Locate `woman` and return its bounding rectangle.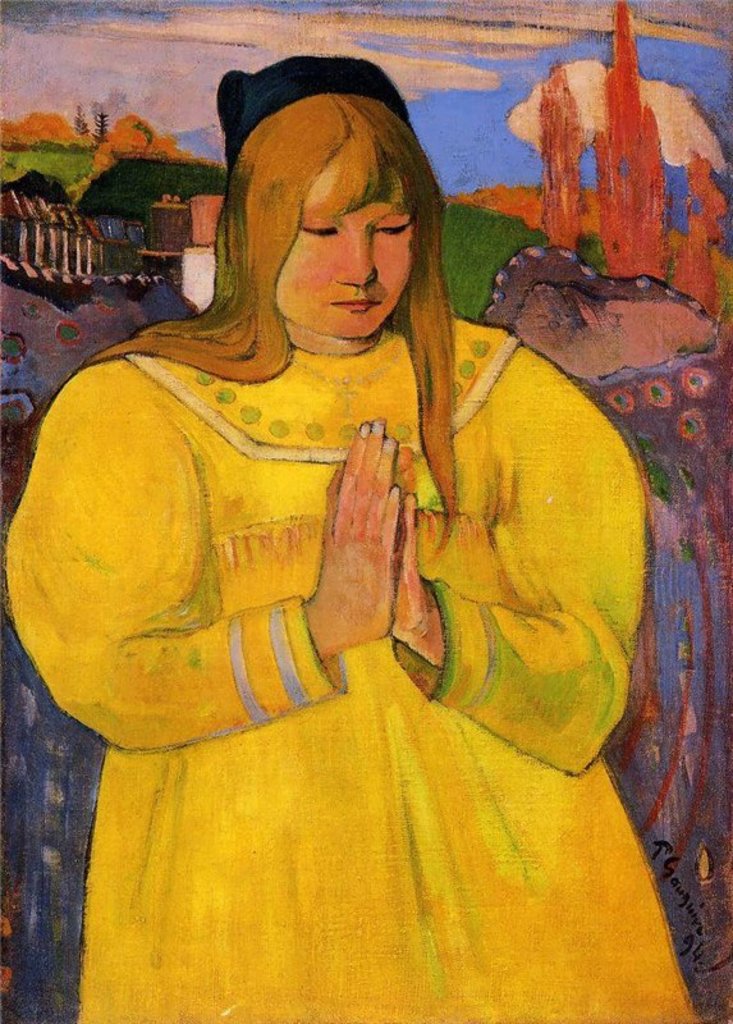
select_region(41, 77, 661, 974).
